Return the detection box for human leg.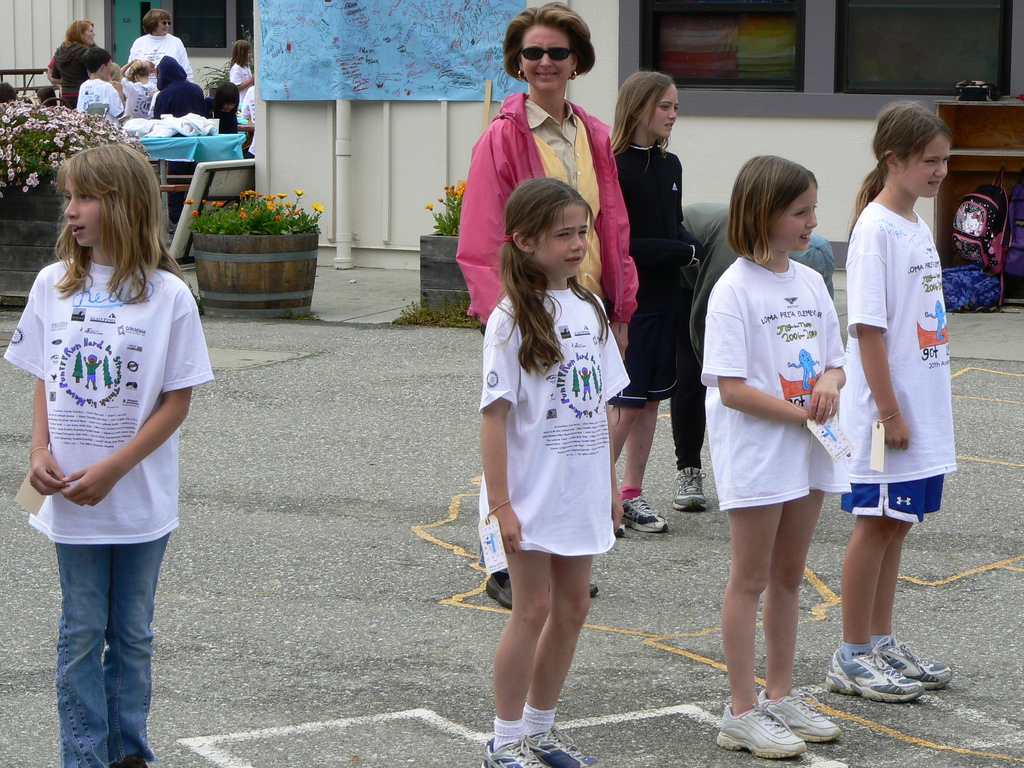
487,549,590,766.
